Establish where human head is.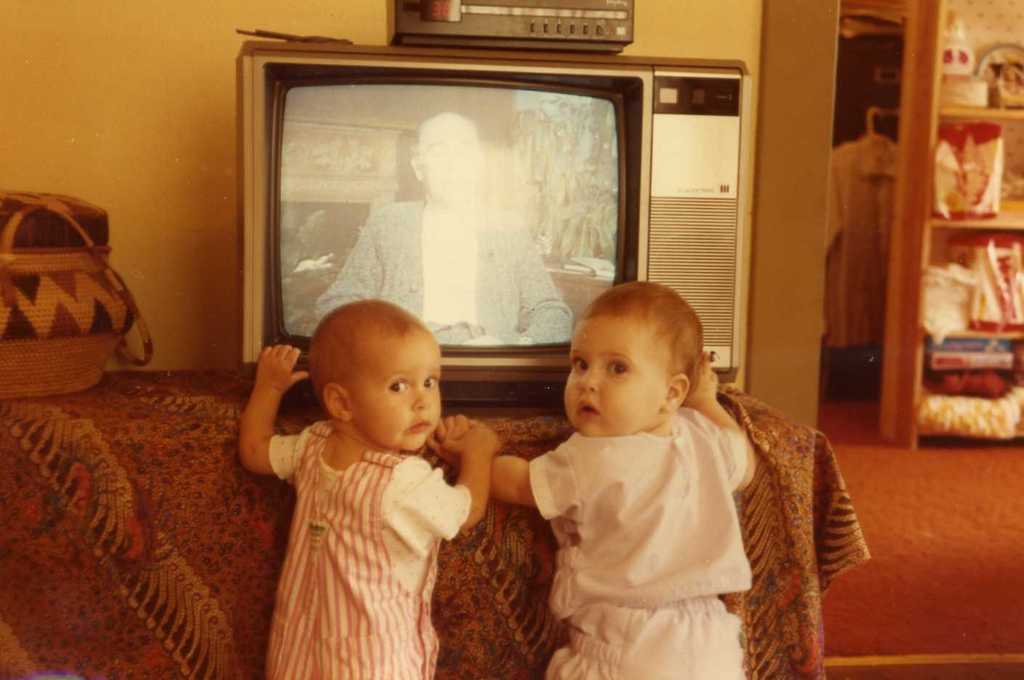
Established at l=558, t=290, r=718, b=446.
